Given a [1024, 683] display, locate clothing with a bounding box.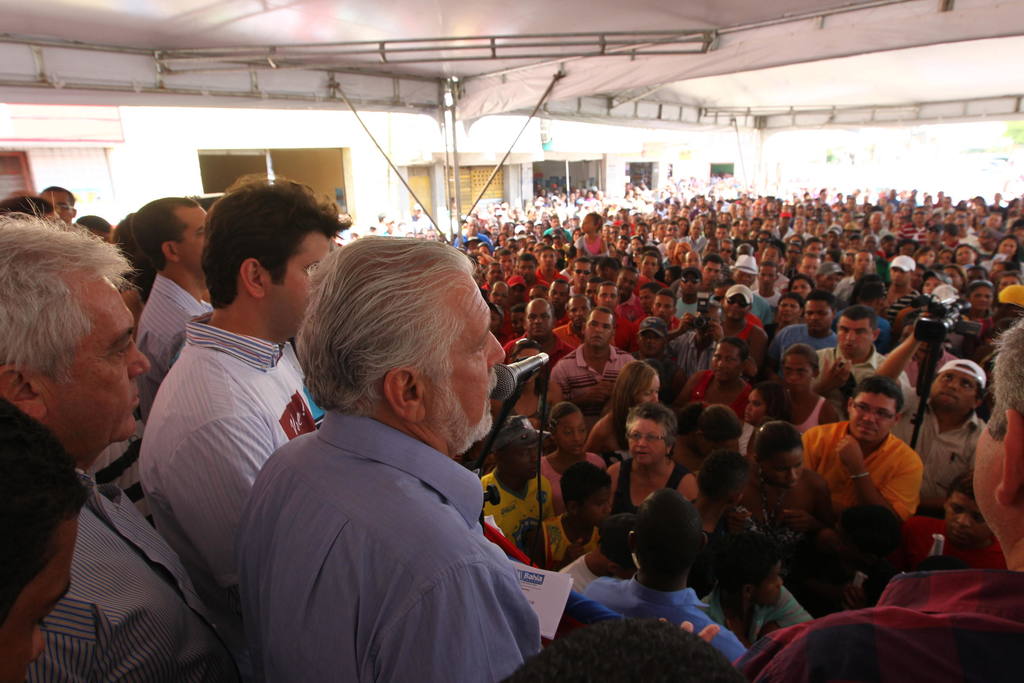
Located: 737, 564, 1009, 679.
